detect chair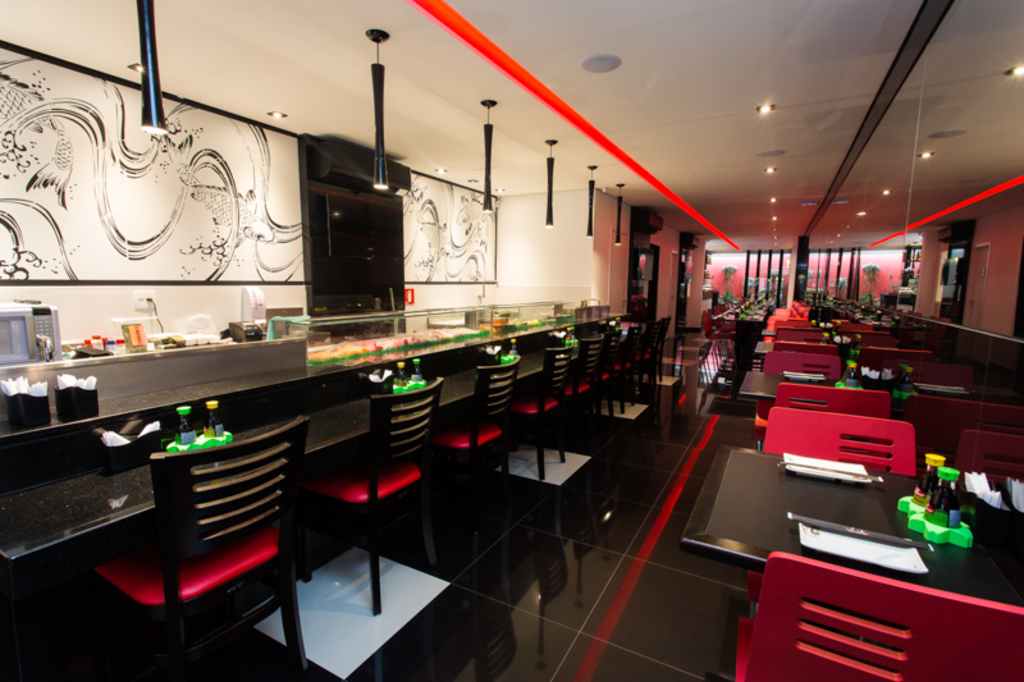
crop(914, 395, 1023, 481)
